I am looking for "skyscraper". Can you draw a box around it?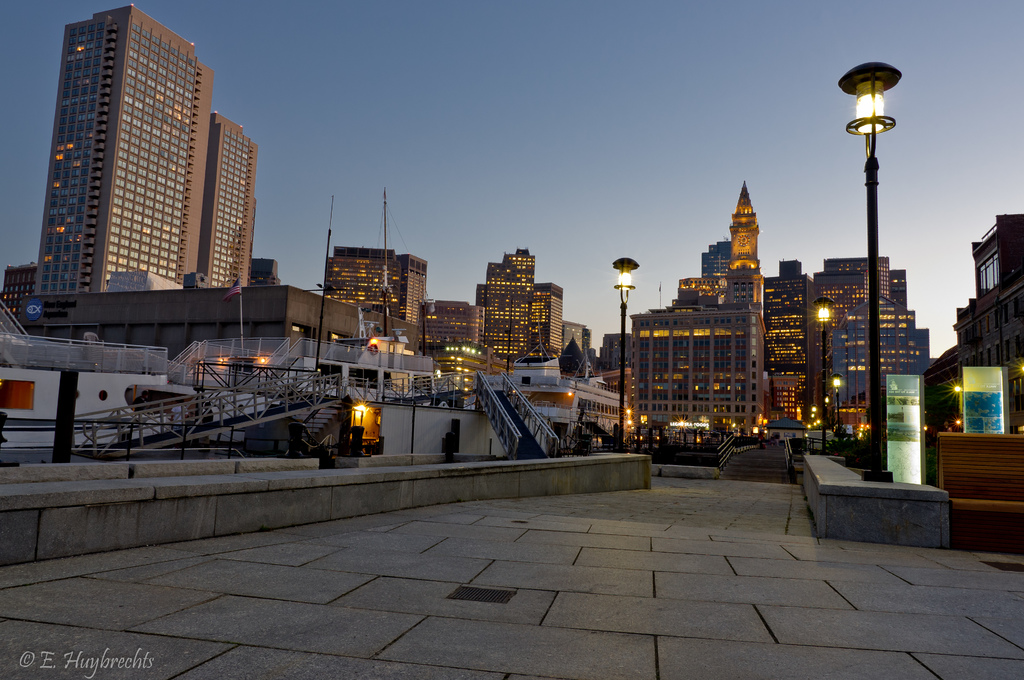
Sure, the bounding box is x1=322 y1=245 x2=423 y2=330.
